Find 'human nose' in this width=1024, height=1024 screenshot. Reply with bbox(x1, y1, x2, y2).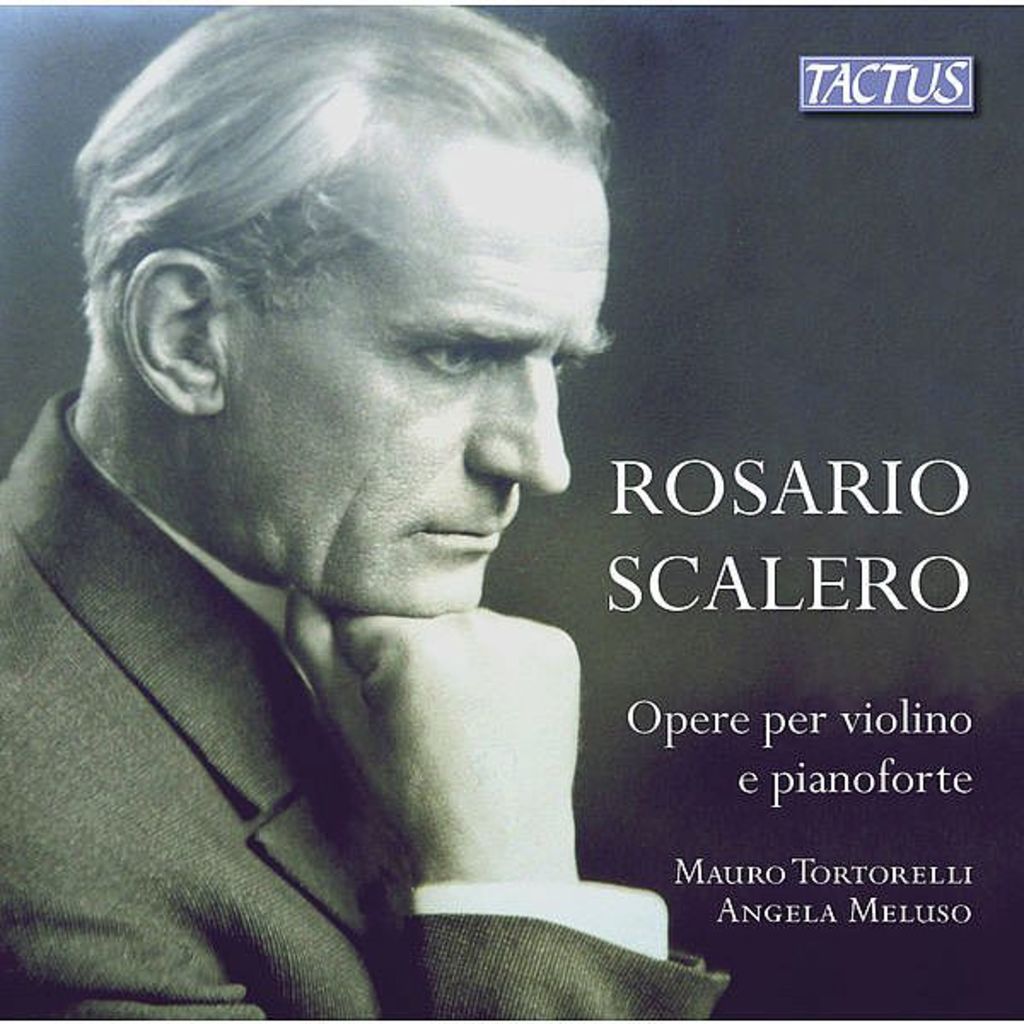
bbox(469, 353, 573, 495).
